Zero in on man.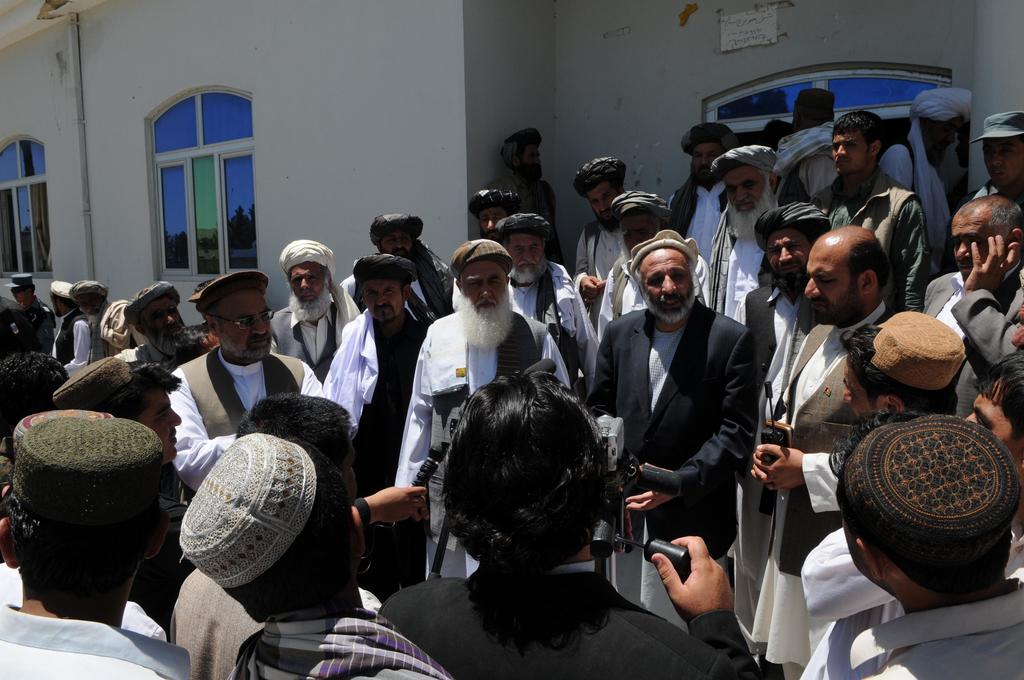
Zeroed in: 575,157,628,314.
